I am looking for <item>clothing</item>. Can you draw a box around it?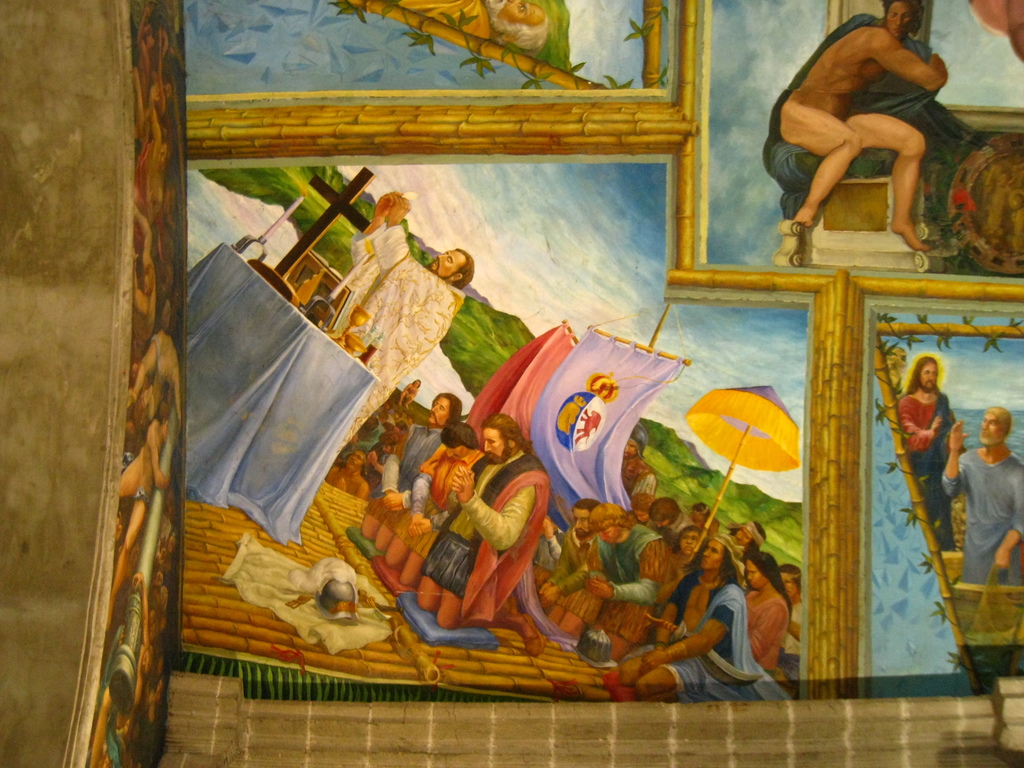
Sure, the bounding box is rect(452, 445, 534, 626).
